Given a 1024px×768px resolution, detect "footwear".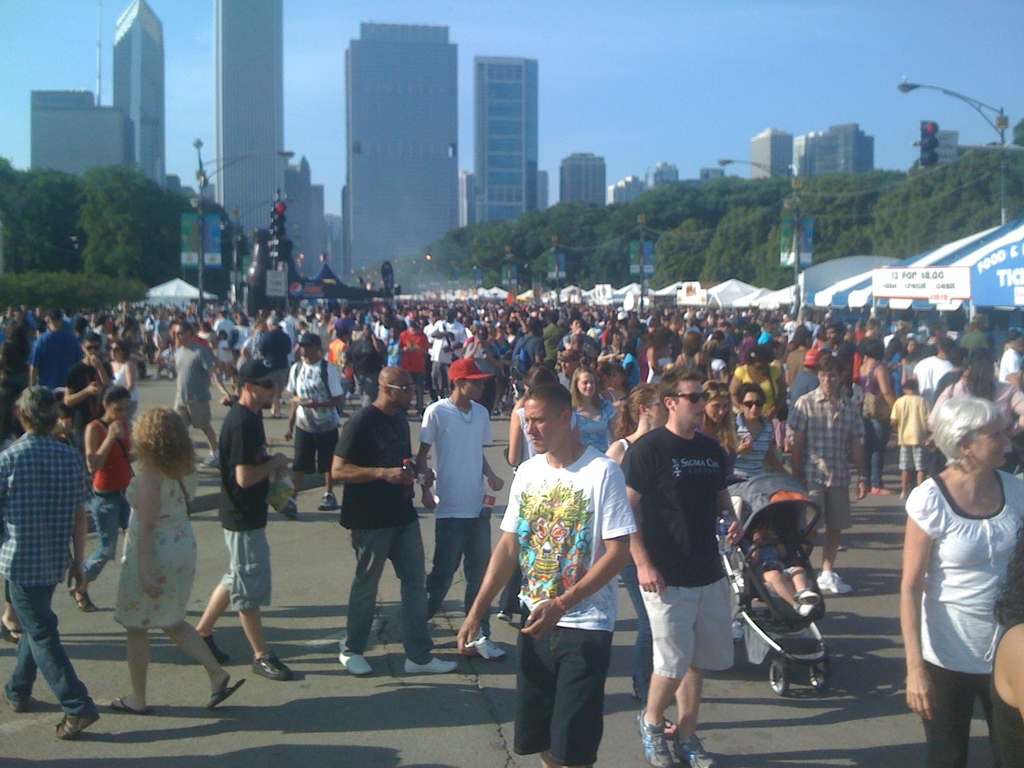
l=0, t=624, r=24, b=645.
